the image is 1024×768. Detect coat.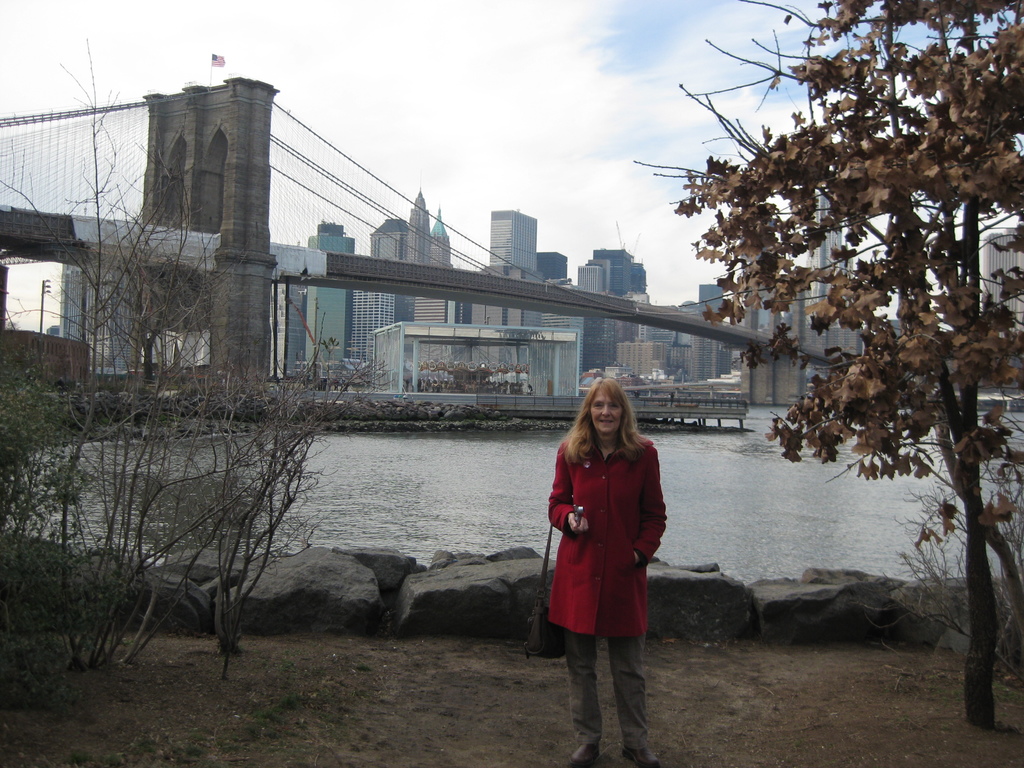
Detection: BBox(536, 417, 662, 677).
